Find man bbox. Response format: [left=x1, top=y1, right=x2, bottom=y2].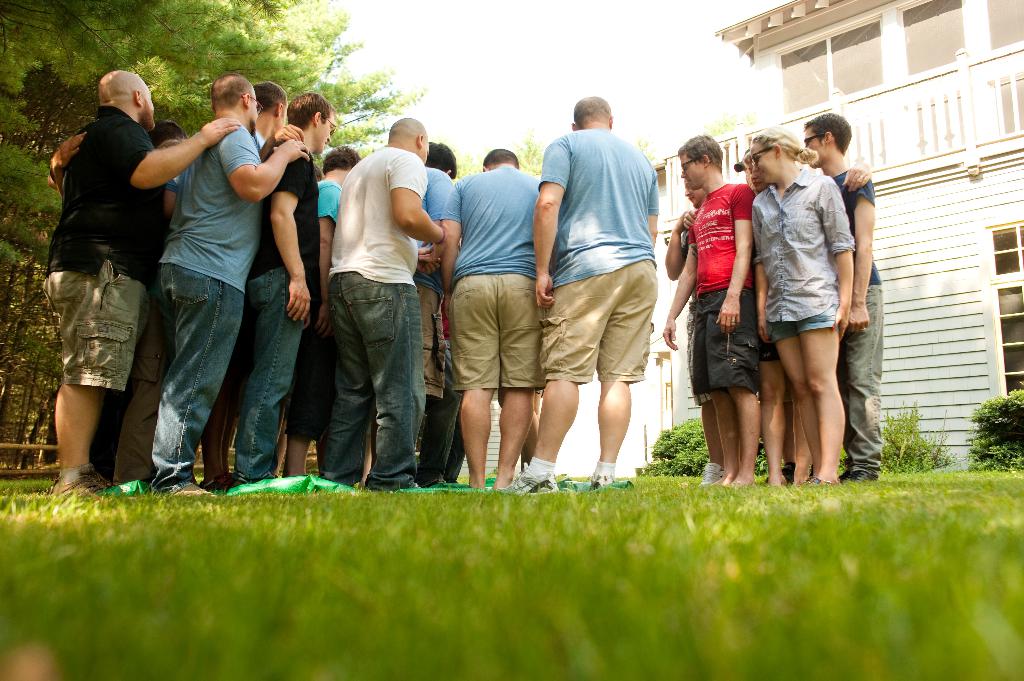
[left=744, top=151, right=787, bottom=479].
